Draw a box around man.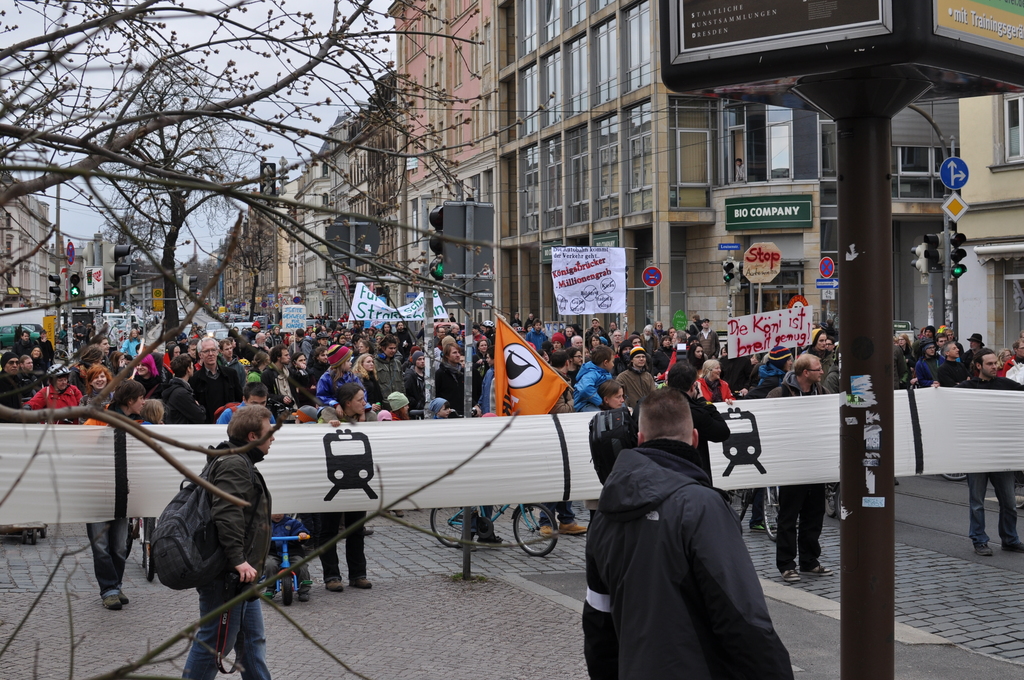
detection(184, 404, 275, 679).
